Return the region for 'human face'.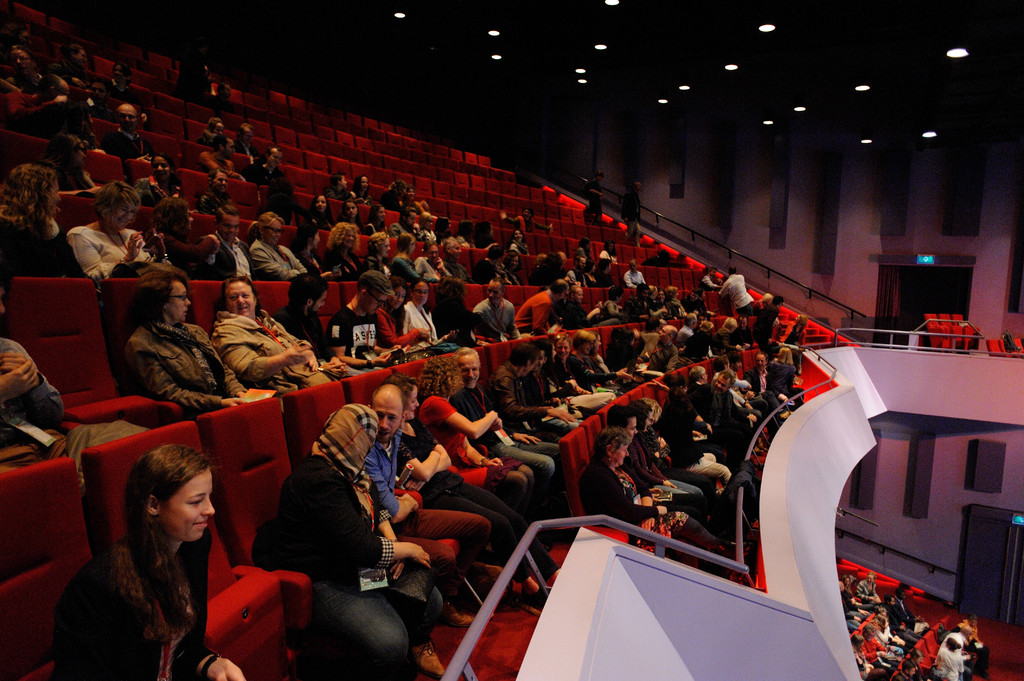
[410, 238, 419, 257].
